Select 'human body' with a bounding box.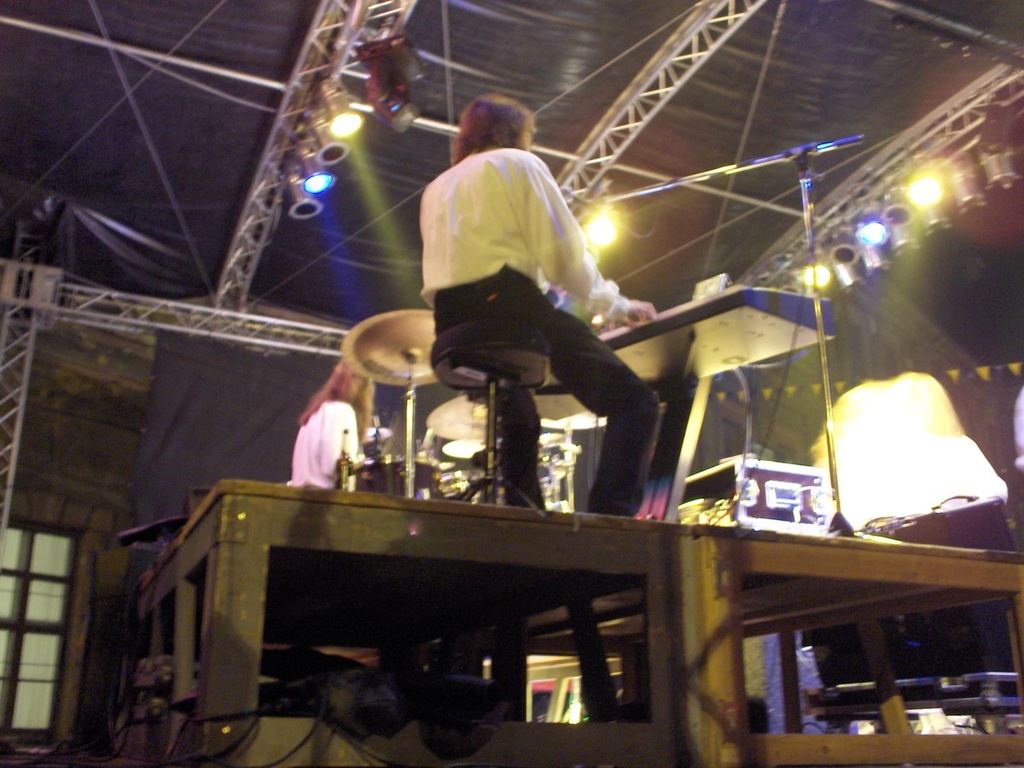
bbox(422, 91, 662, 518).
